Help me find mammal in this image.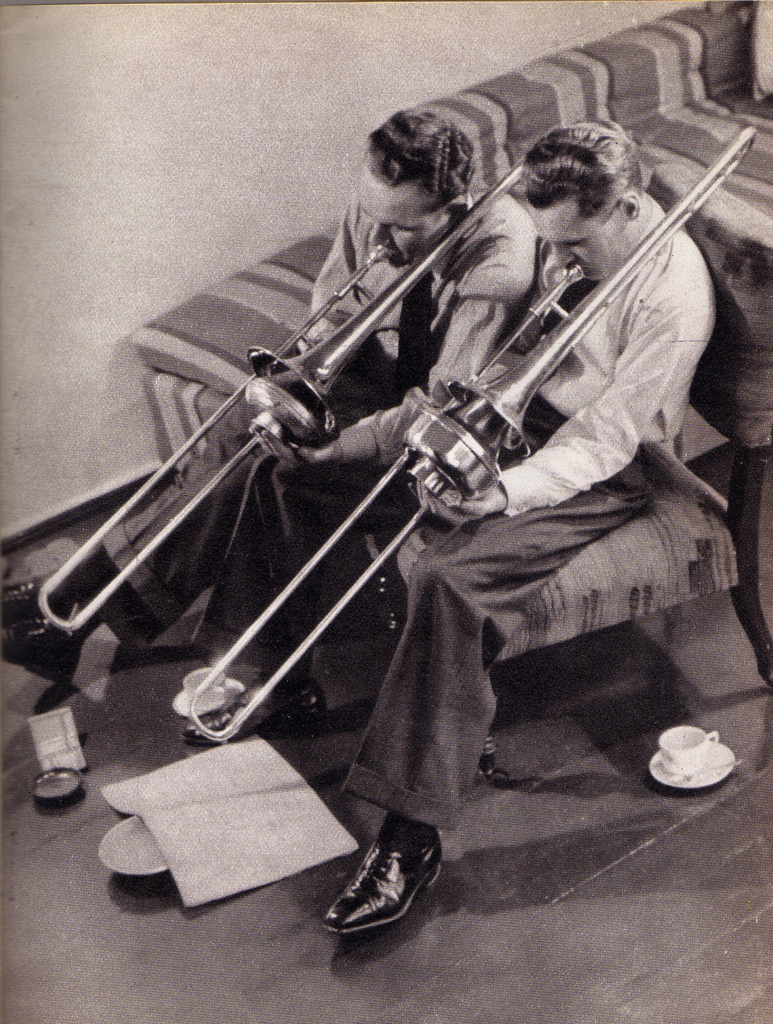
Found it: bbox=[0, 102, 550, 693].
